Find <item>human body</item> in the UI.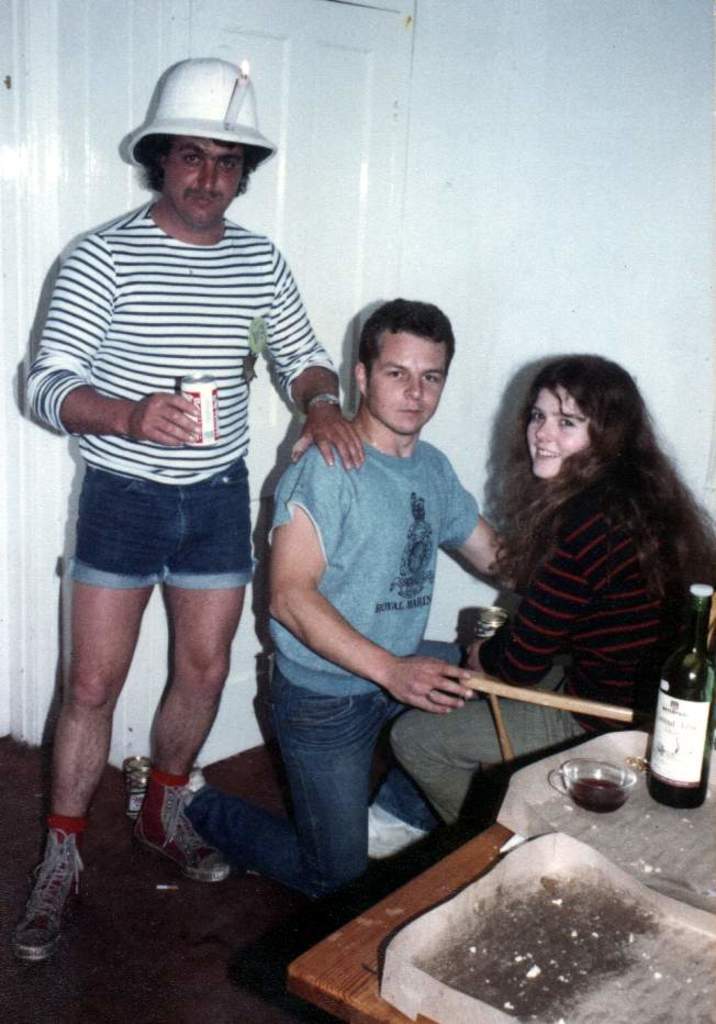
UI element at [255, 292, 508, 895].
